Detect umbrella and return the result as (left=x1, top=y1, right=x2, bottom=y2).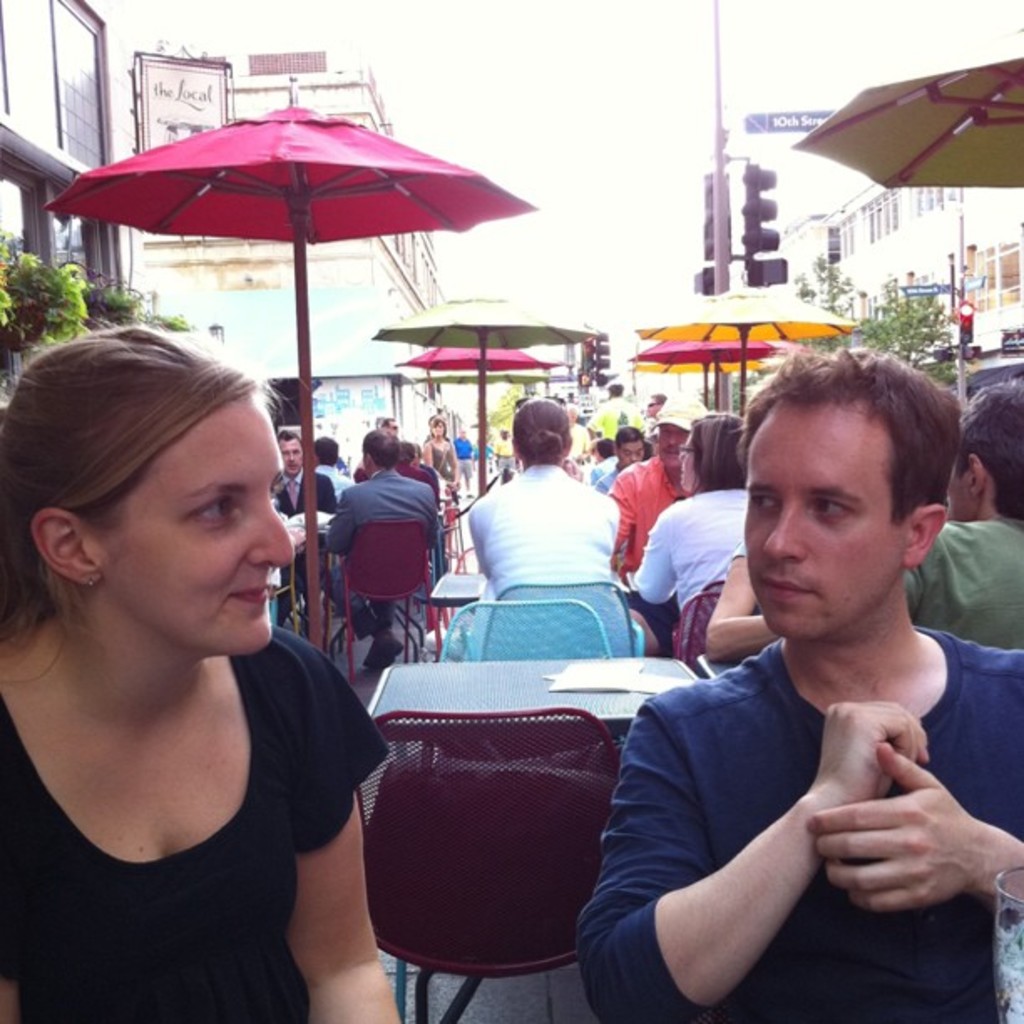
(left=44, top=79, right=537, bottom=644).
